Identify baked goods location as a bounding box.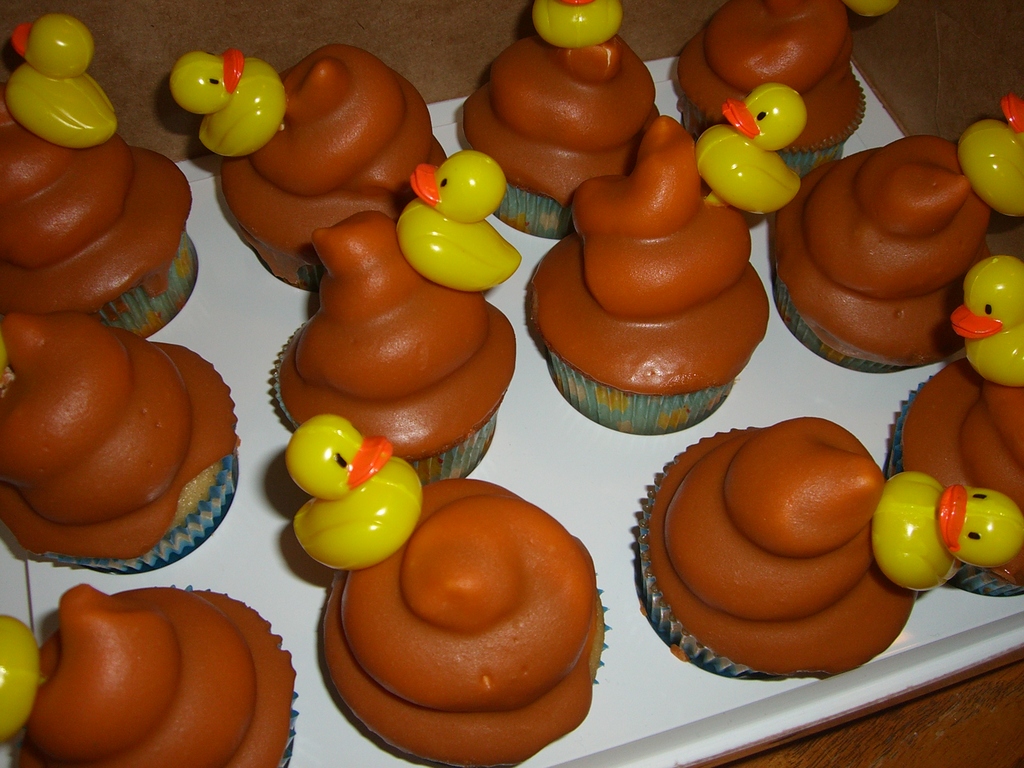
select_region(0, 311, 240, 574).
